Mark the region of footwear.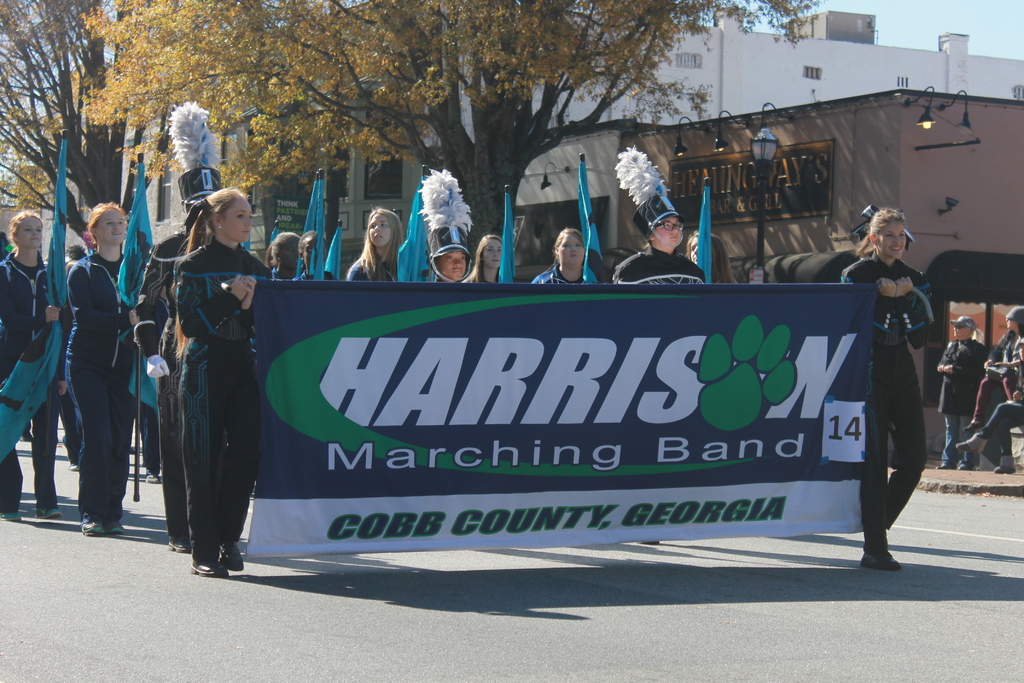
Region: [84,522,113,536].
